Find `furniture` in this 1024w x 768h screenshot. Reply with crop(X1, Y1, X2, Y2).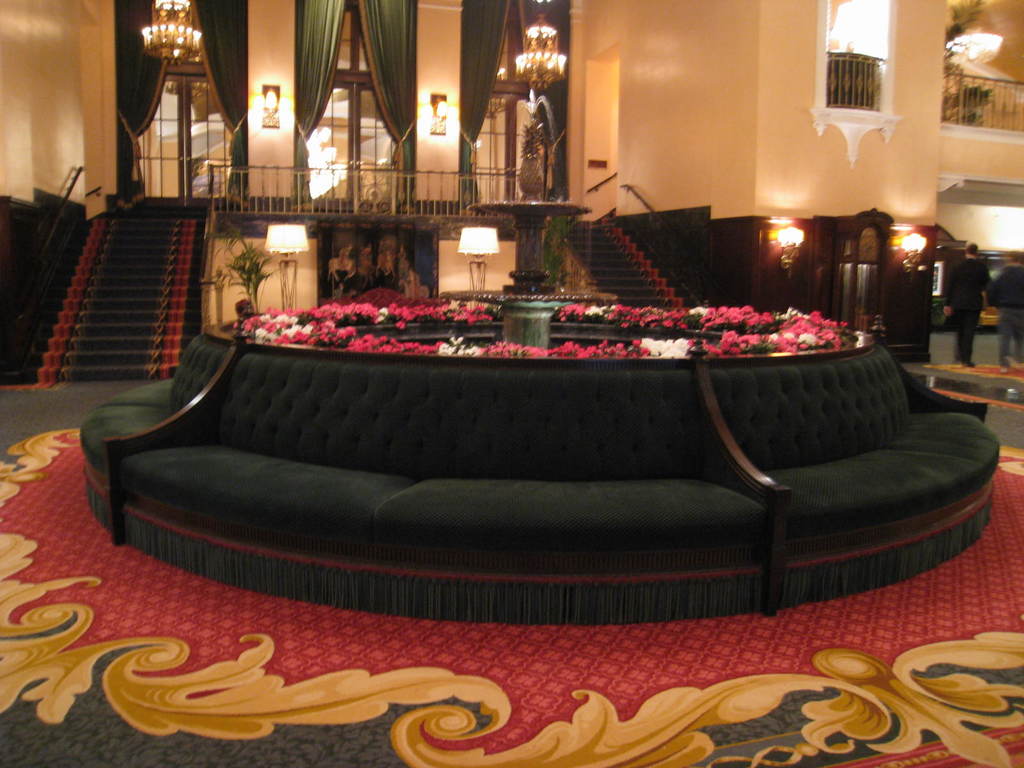
crop(77, 295, 1001, 625).
